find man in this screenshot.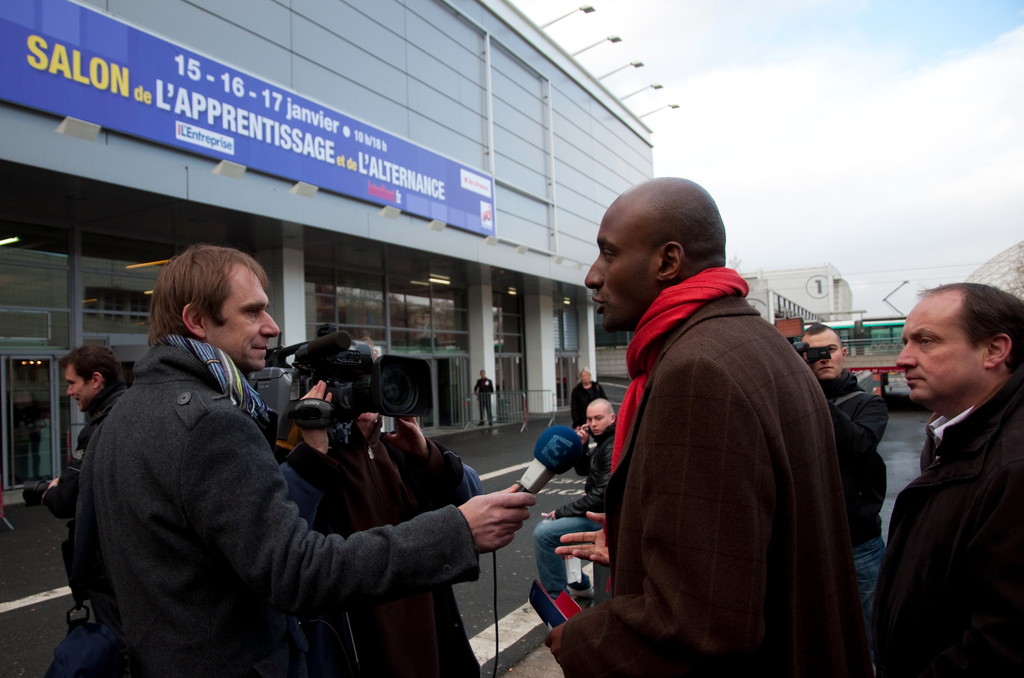
The bounding box for man is [866,285,1023,677].
